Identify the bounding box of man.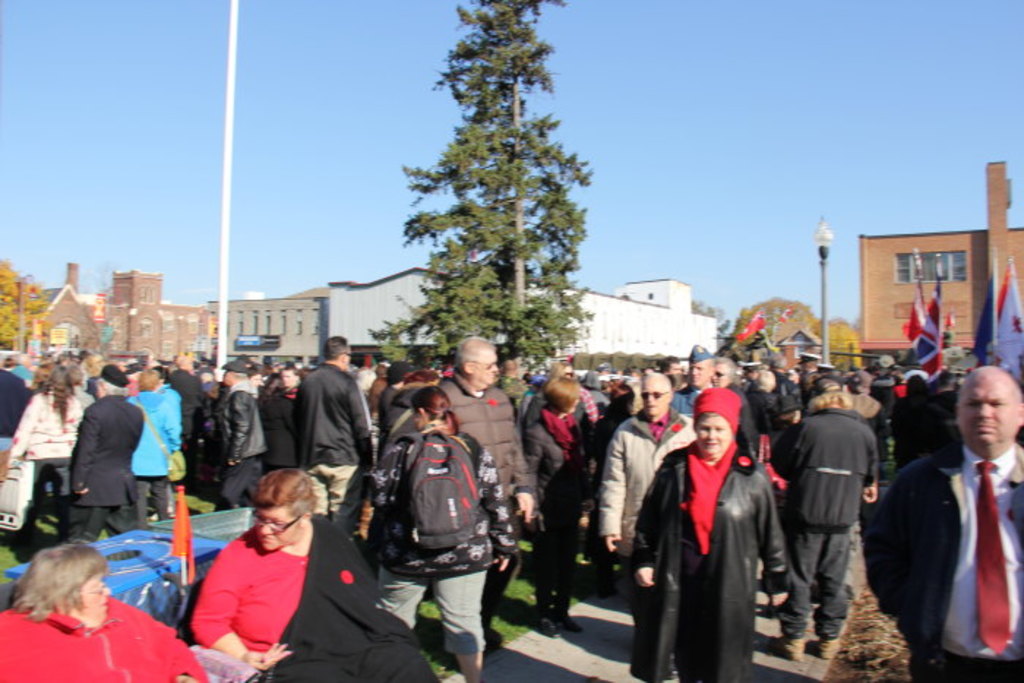
{"x1": 884, "y1": 366, "x2": 1018, "y2": 671}.
